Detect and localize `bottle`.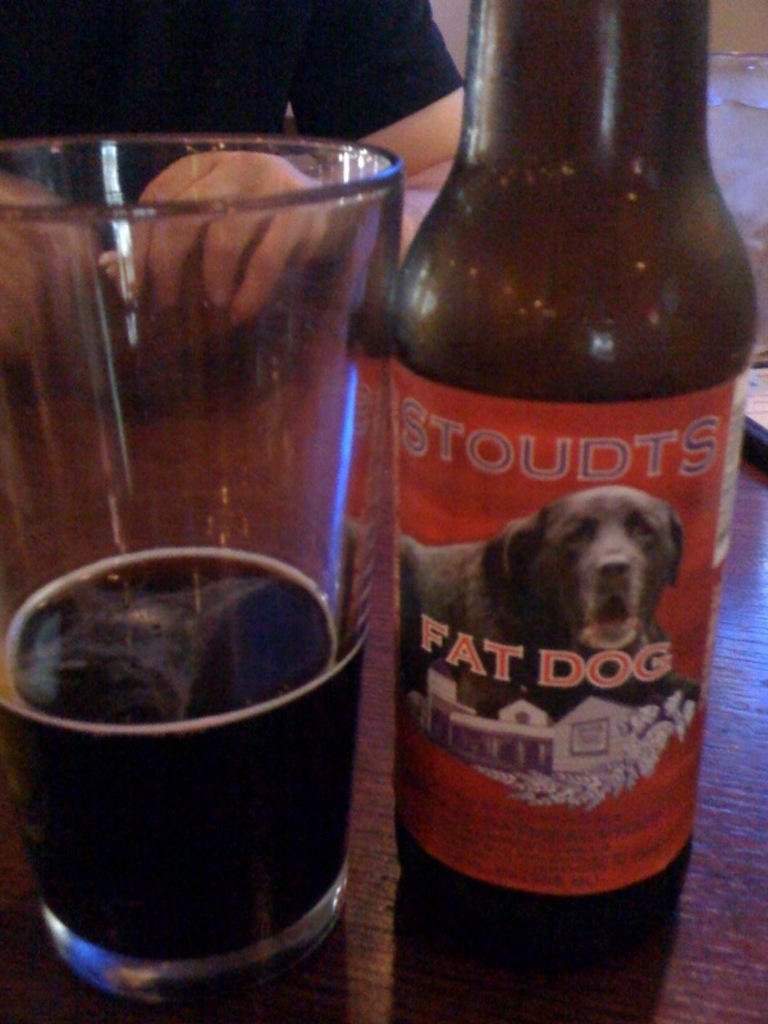
Localized at <bbox>342, 0, 750, 946</bbox>.
